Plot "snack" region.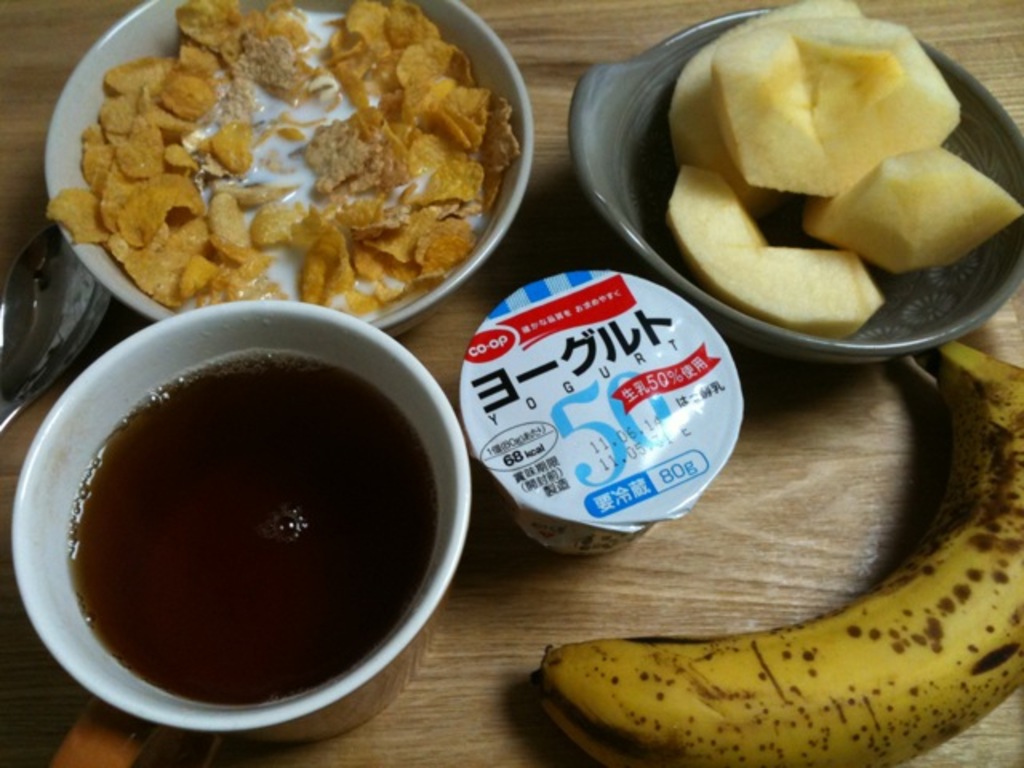
Plotted at x1=45 y1=26 x2=520 y2=318.
